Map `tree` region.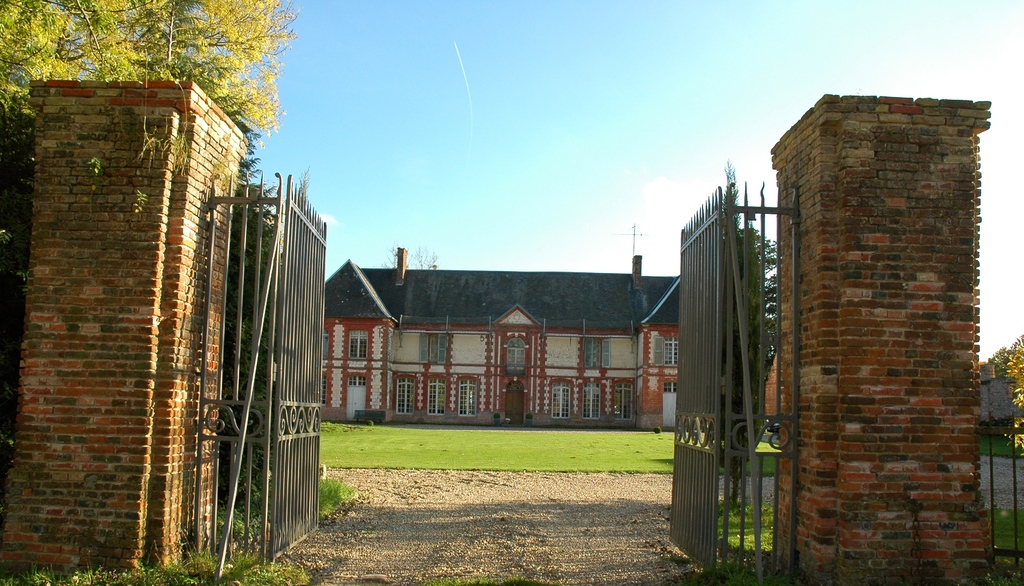
Mapped to 0, 0, 300, 190.
